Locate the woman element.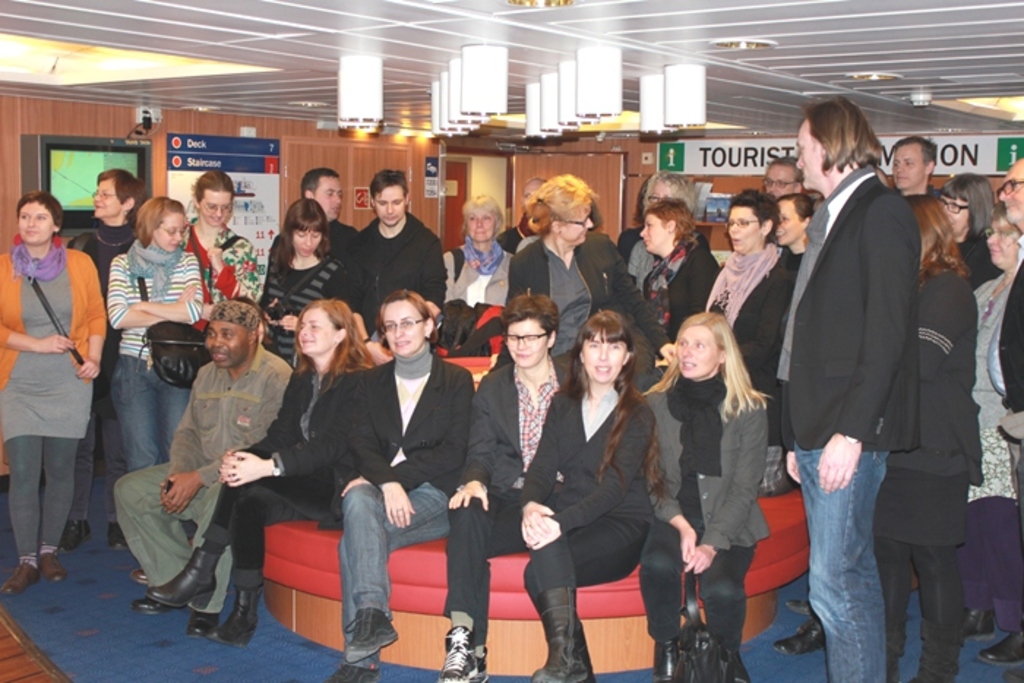
Element bbox: <box>95,192,206,477</box>.
